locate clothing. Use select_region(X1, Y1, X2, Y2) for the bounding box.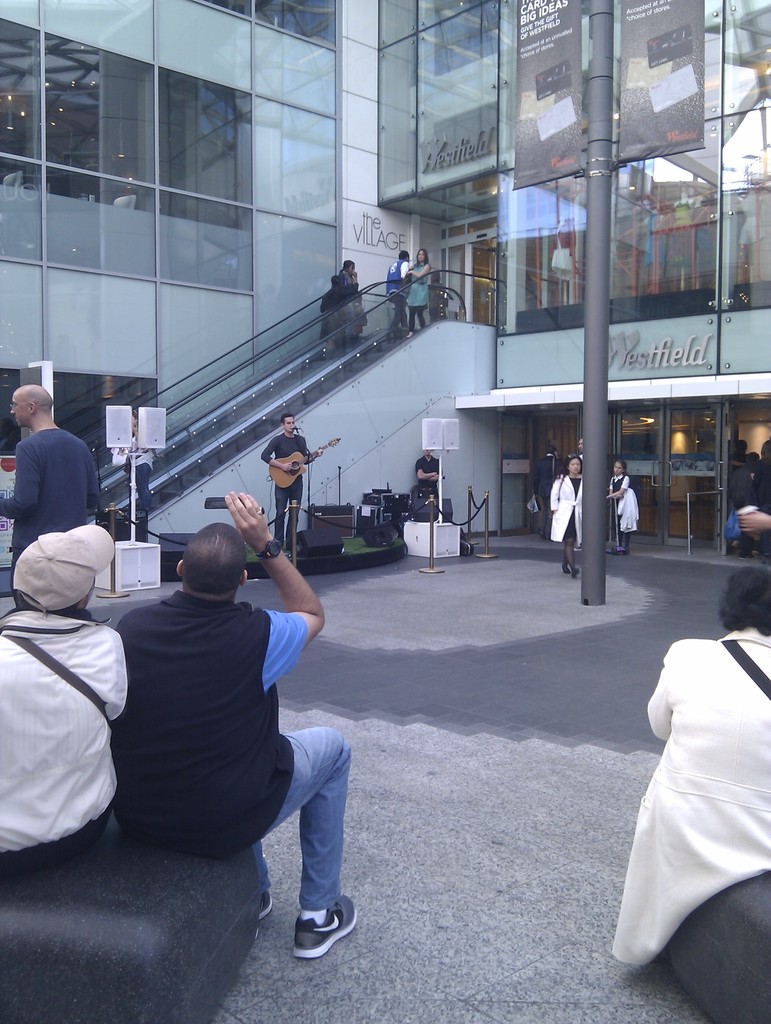
select_region(316, 283, 357, 334).
